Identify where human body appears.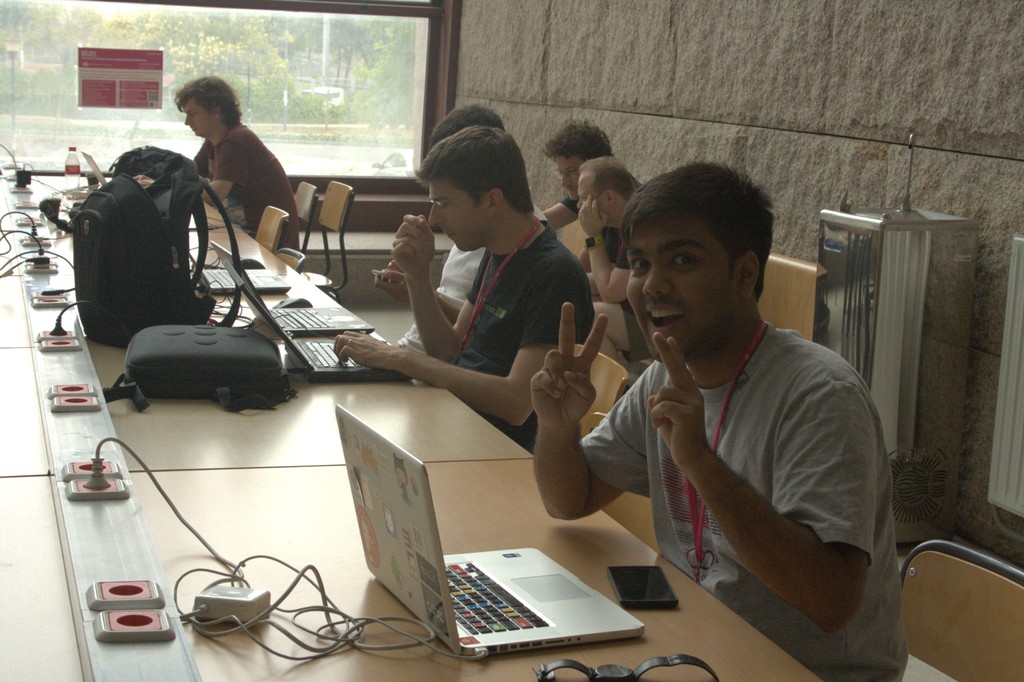
Appears at (left=590, top=191, right=661, bottom=372).
